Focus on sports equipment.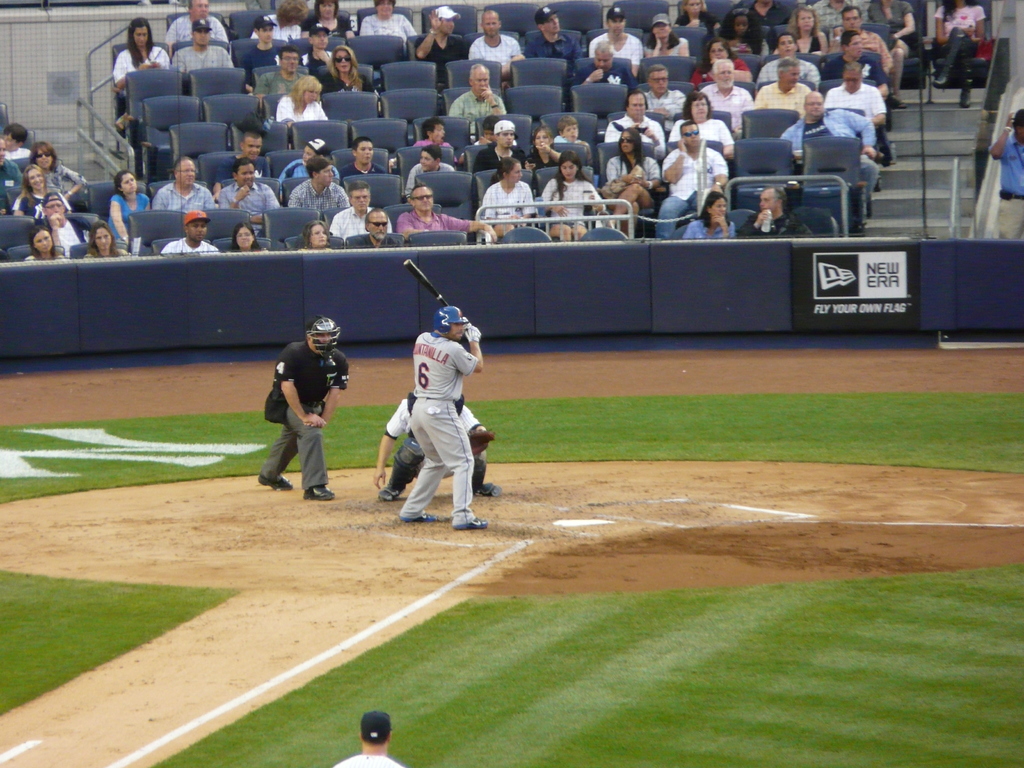
Focused at [379,438,426,500].
